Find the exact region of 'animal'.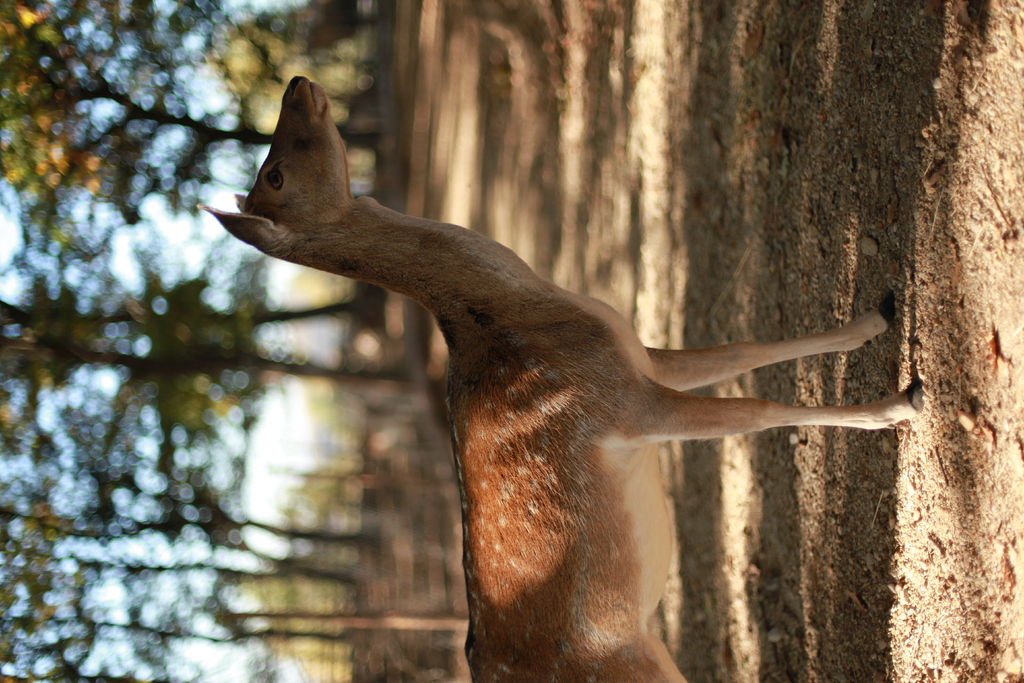
Exact region: bbox=[192, 74, 922, 682].
